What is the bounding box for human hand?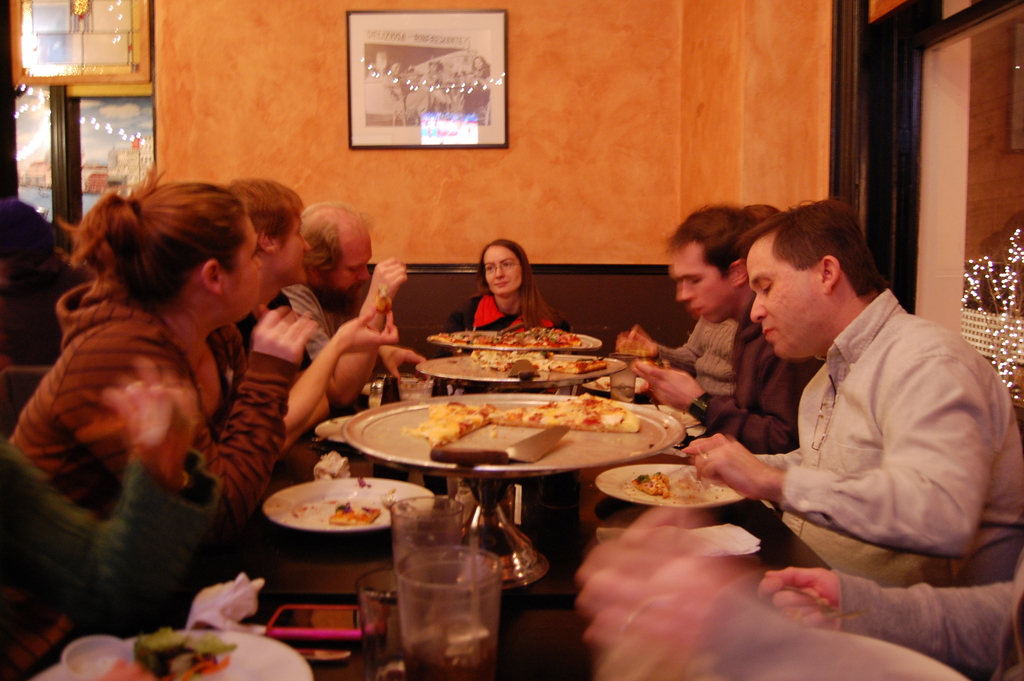
region(378, 343, 433, 388).
